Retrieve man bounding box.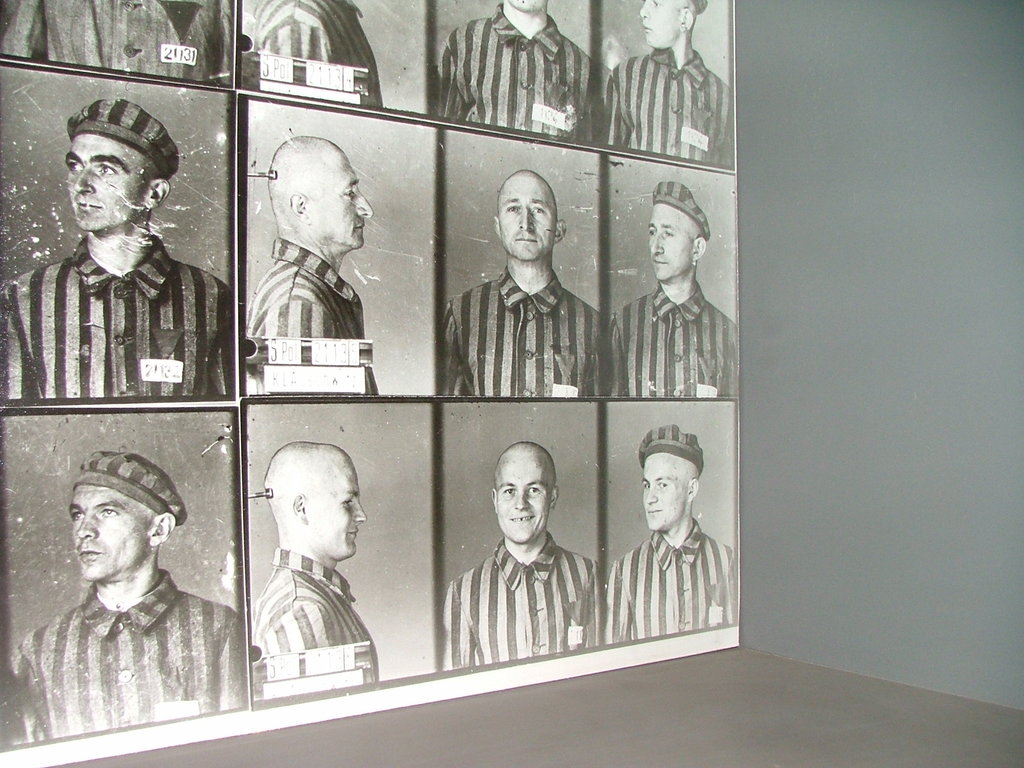
Bounding box: locate(4, 445, 248, 756).
